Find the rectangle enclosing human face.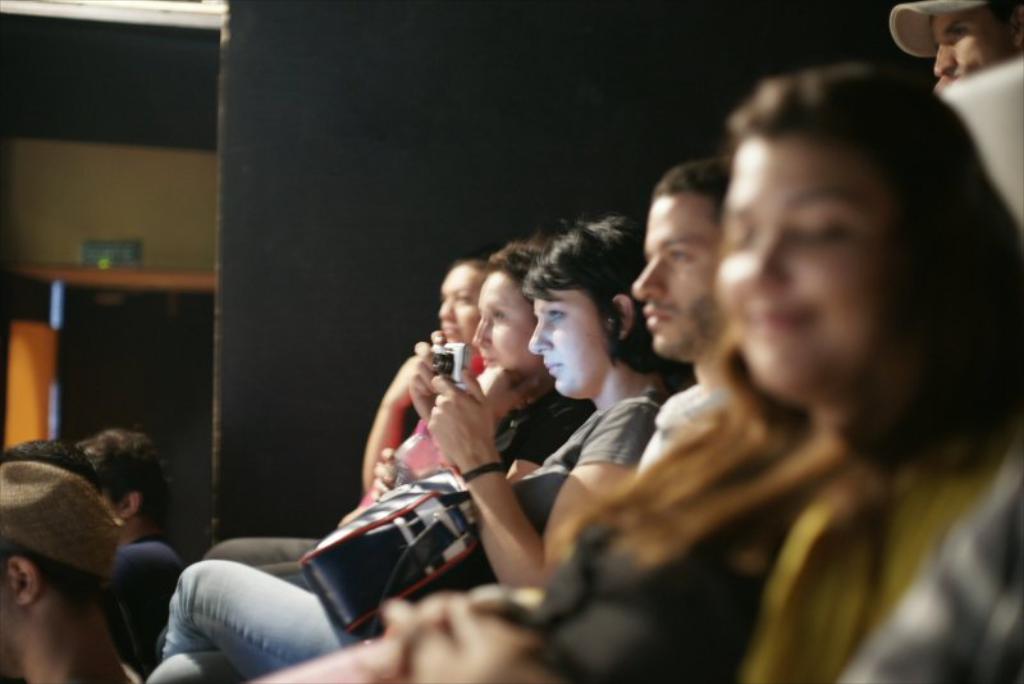
439:266:485:345.
